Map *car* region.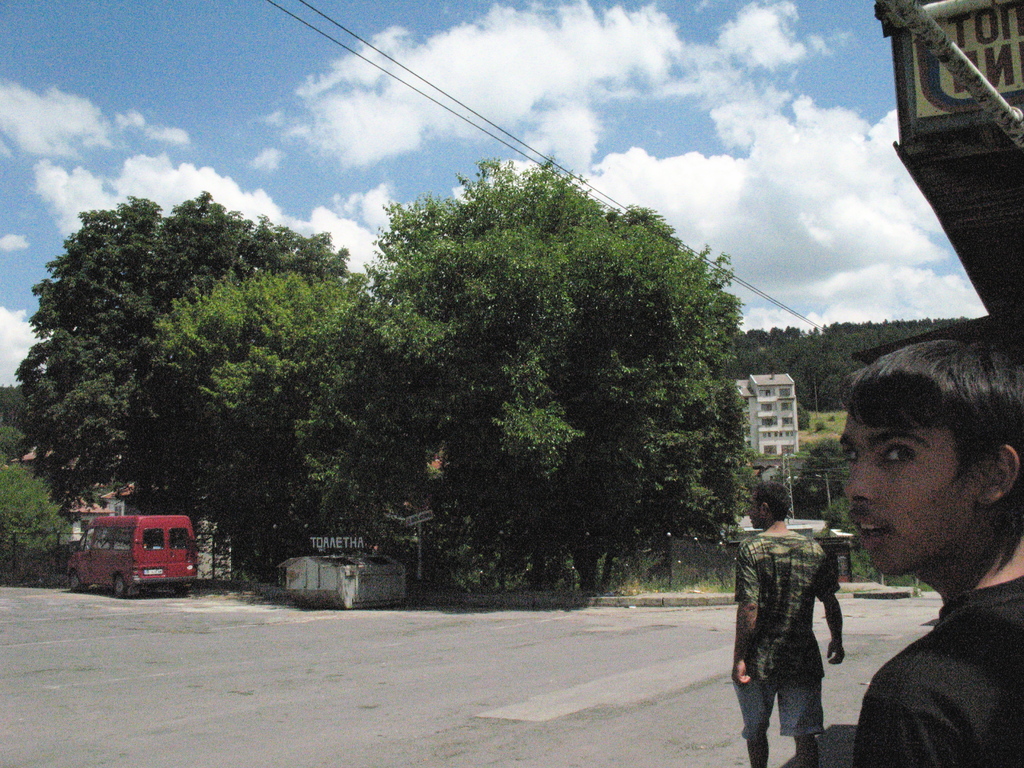
Mapped to (left=67, top=512, right=198, bottom=601).
